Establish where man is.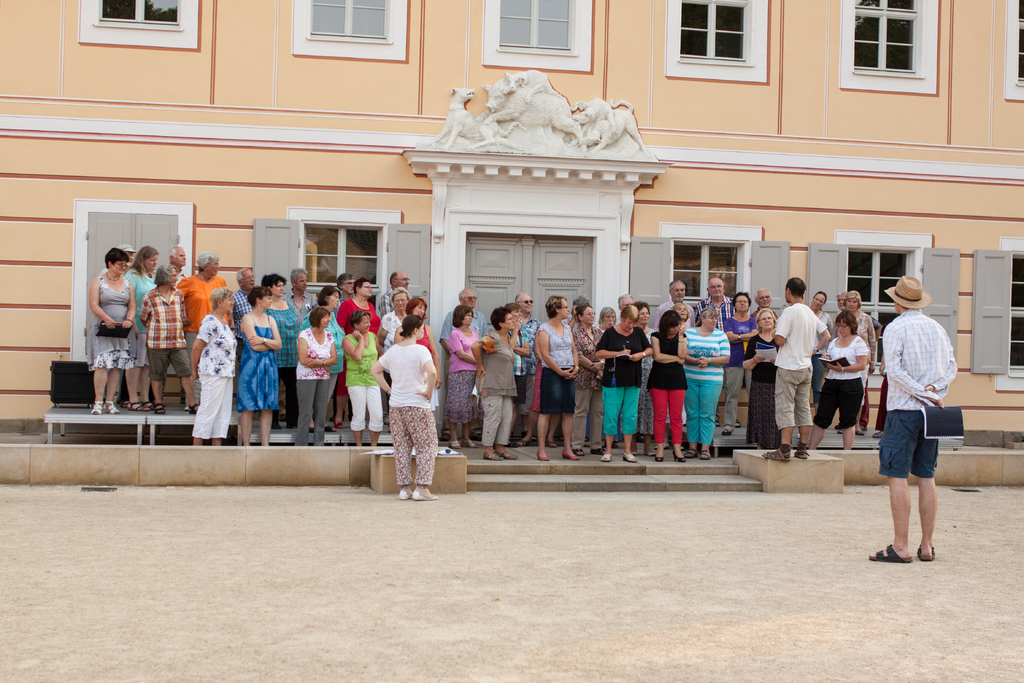
Established at Rect(438, 285, 495, 444).
